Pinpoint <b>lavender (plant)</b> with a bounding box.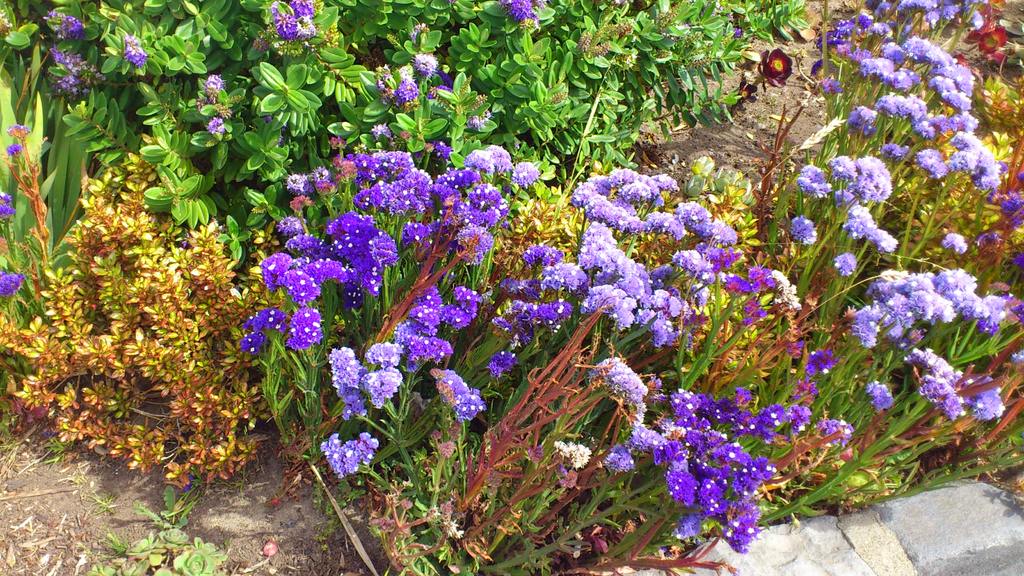
<bbox>367, 231, 395, 295</bbox>.
